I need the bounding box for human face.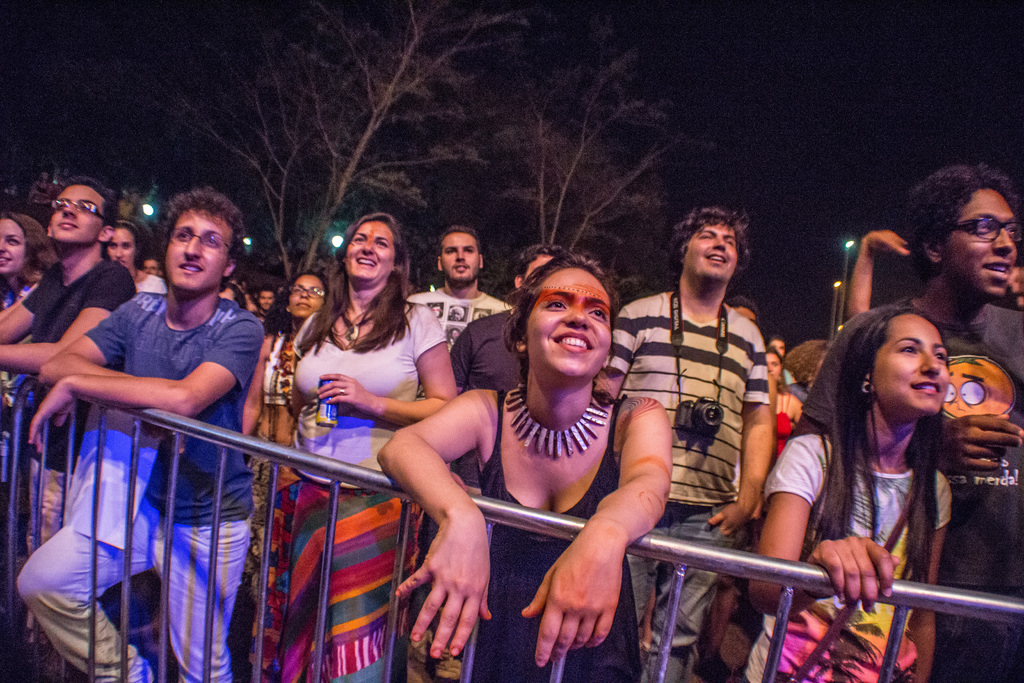
Here it is: x1=879 y1=320 x2=952 y2=411.
